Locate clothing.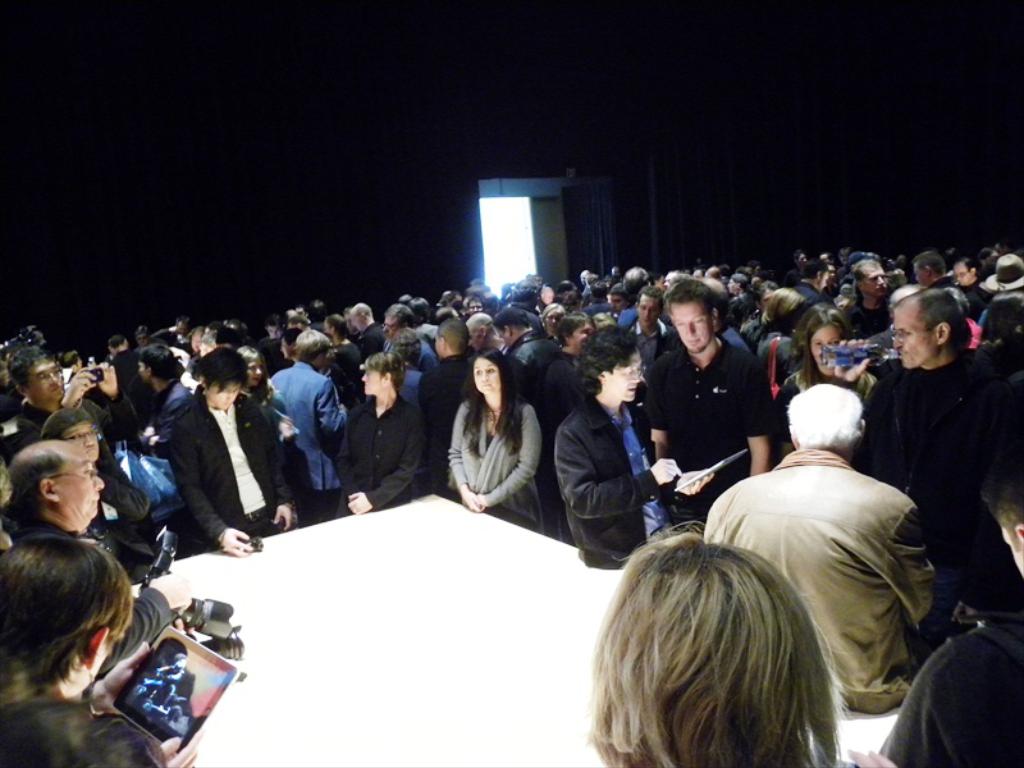
Bounding box: <box>877,593,1023,767</box>.
